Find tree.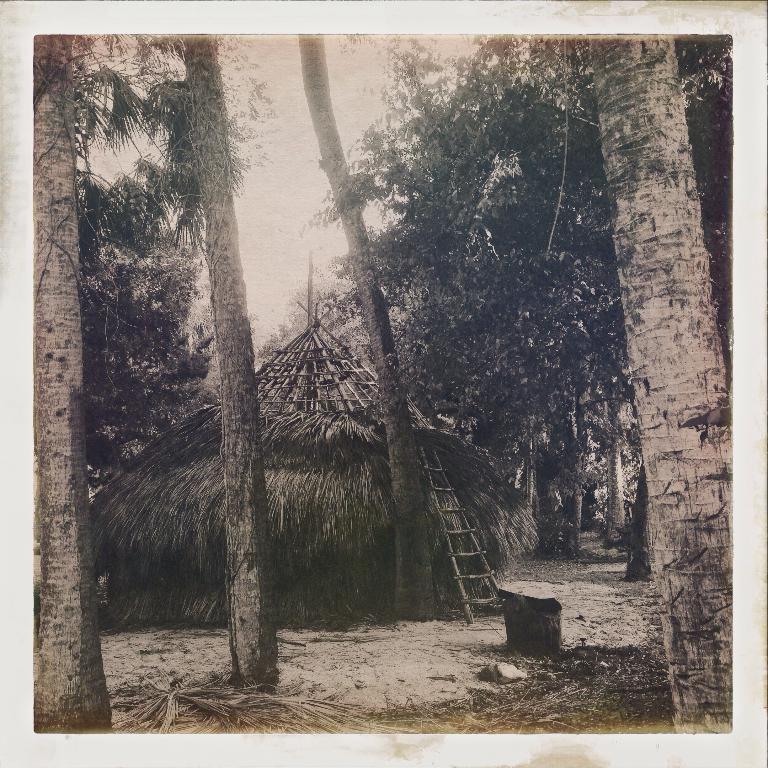
[x1=586, y1=33, x2=732, y2=734].
